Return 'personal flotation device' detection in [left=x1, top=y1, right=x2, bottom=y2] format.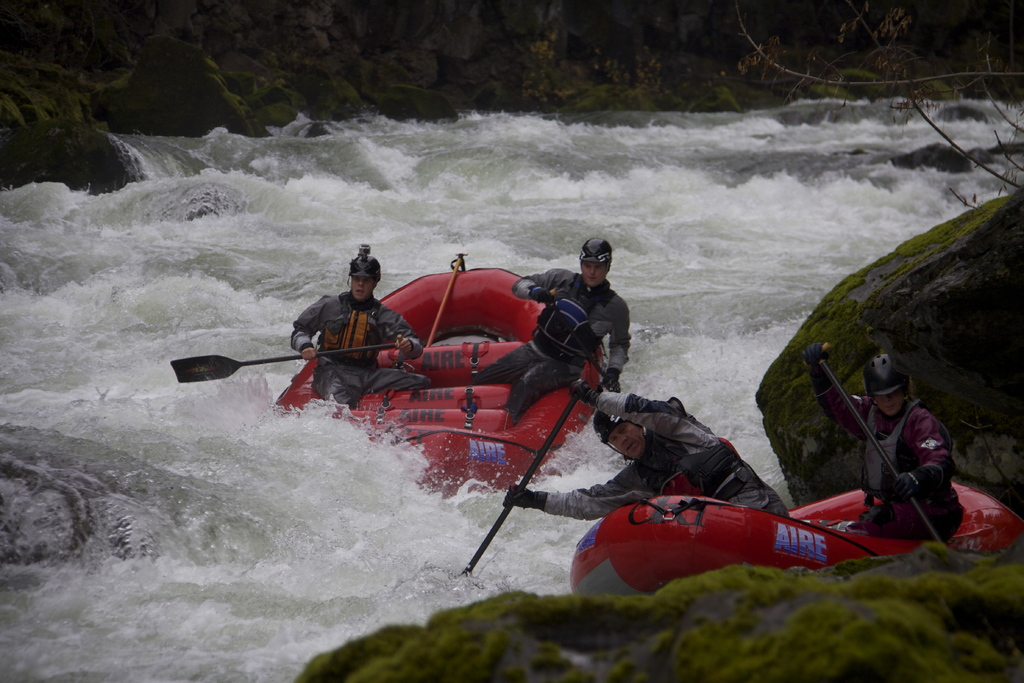
[left=628, top=427, right=753, bottom=499].
